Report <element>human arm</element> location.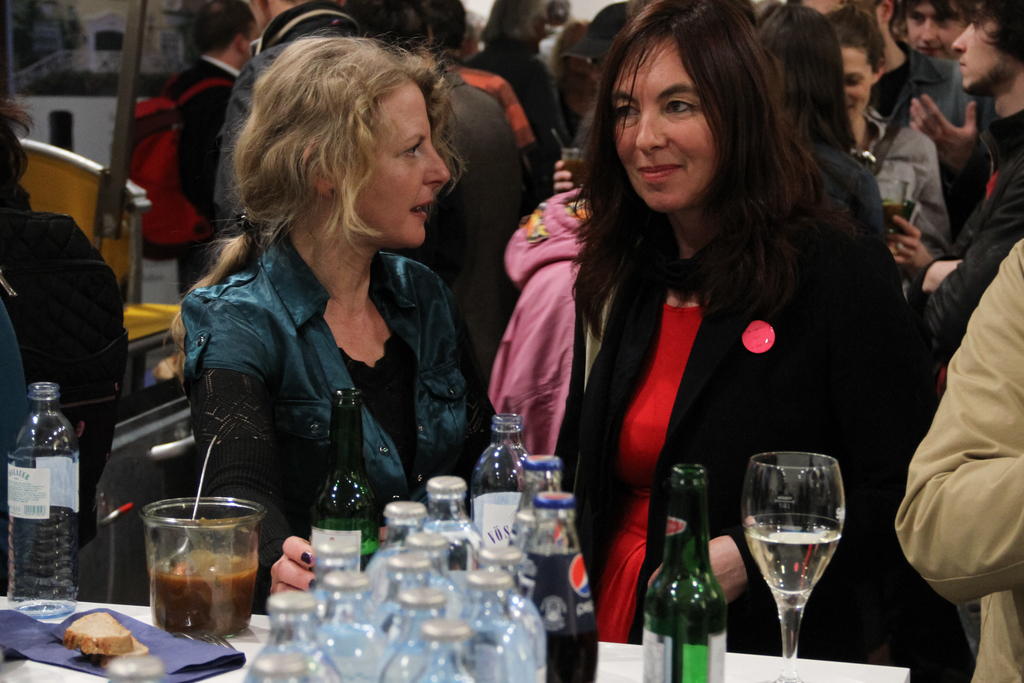
Report: box(551, 152, 582, 194).
